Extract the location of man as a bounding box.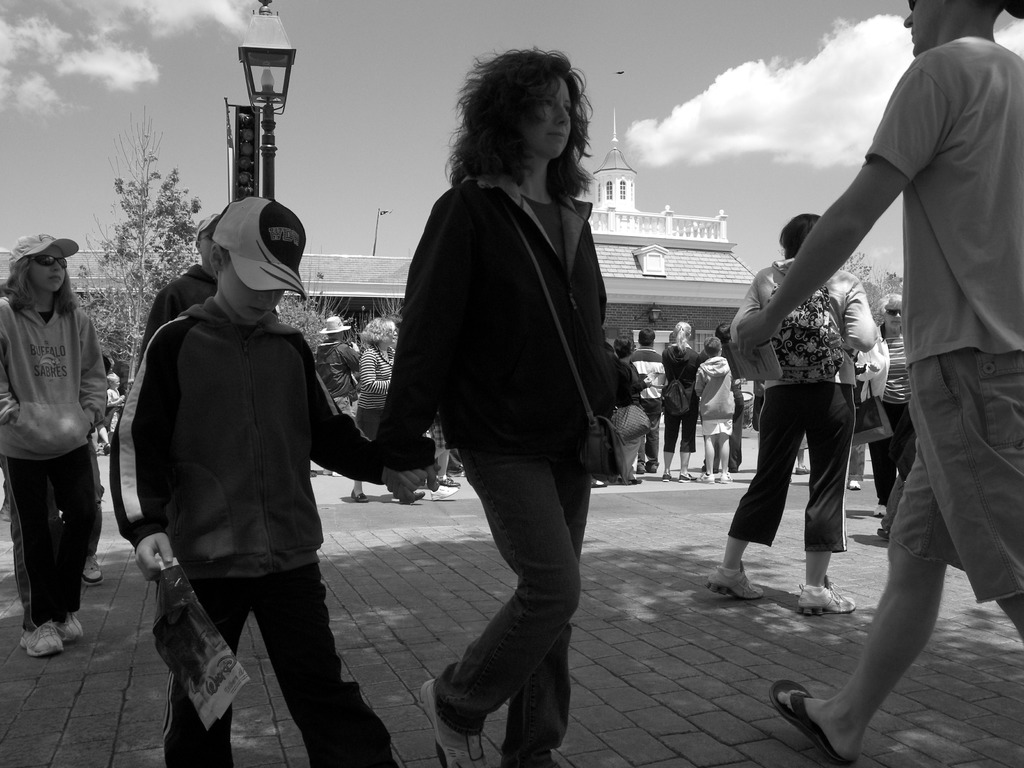
Rect(732, 0, 1022, 767).
